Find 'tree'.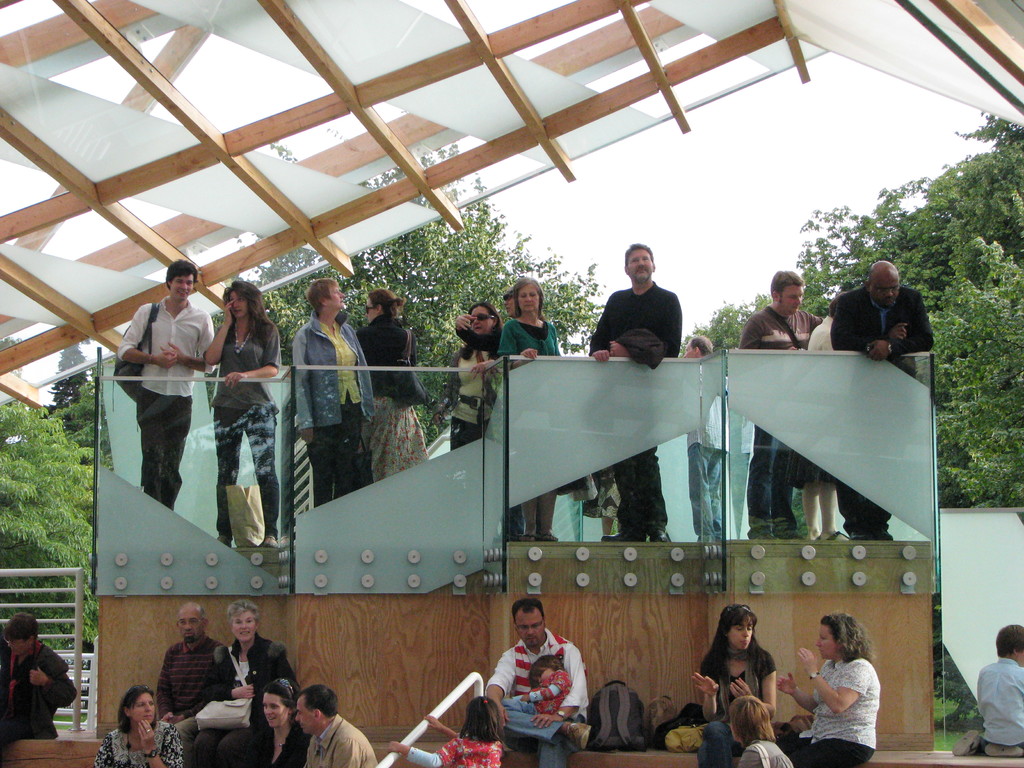
682,113,1023,512.
